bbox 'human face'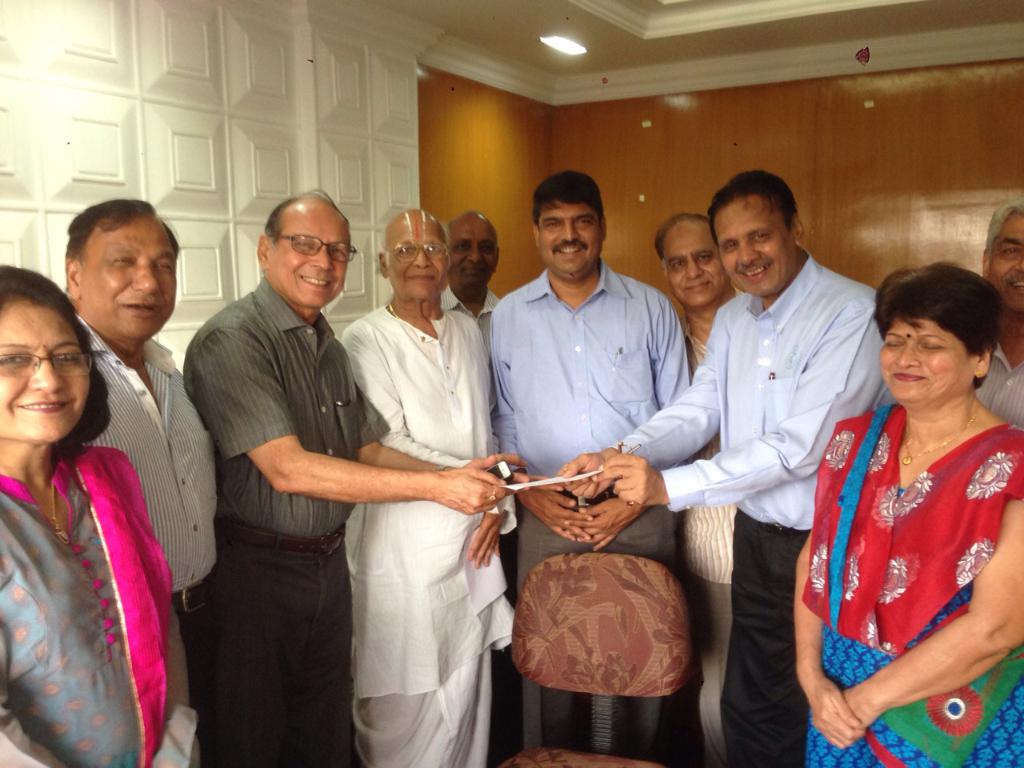
(left=451, top=223, right=497, bottom=289)
